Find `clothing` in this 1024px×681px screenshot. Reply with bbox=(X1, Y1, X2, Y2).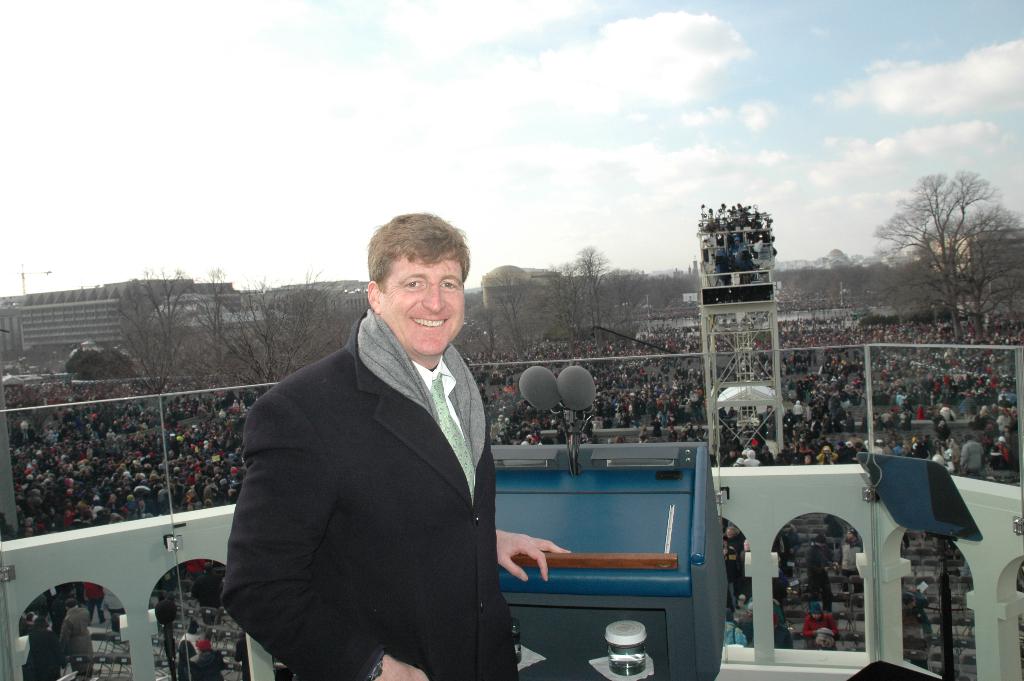
bbox=(203, 273, 539, 680).
